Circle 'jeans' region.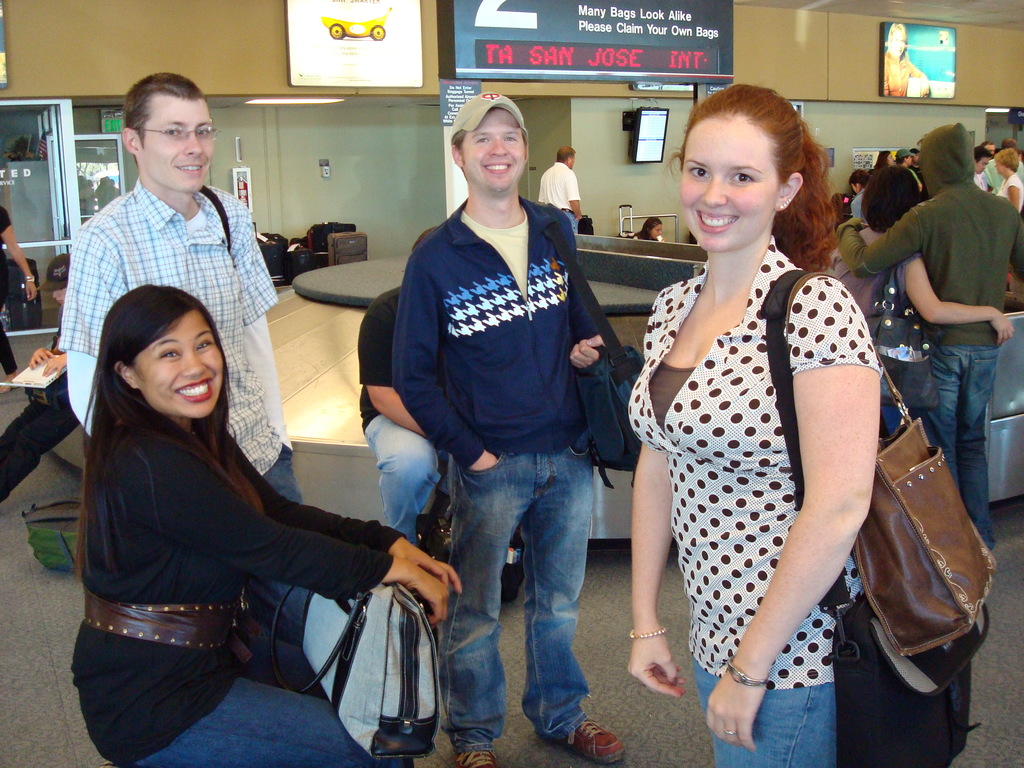
Region: [x1=136, y1=631, x2=406, y2=767].
